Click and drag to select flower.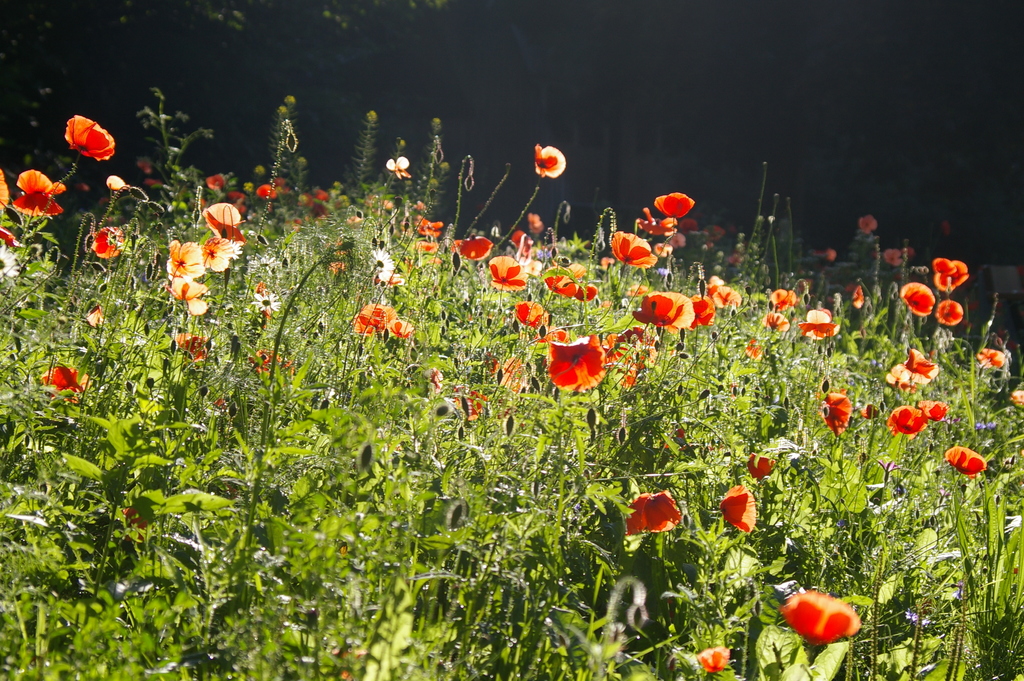
Selection: (left=658, top=192, right=694, bottom=215).
